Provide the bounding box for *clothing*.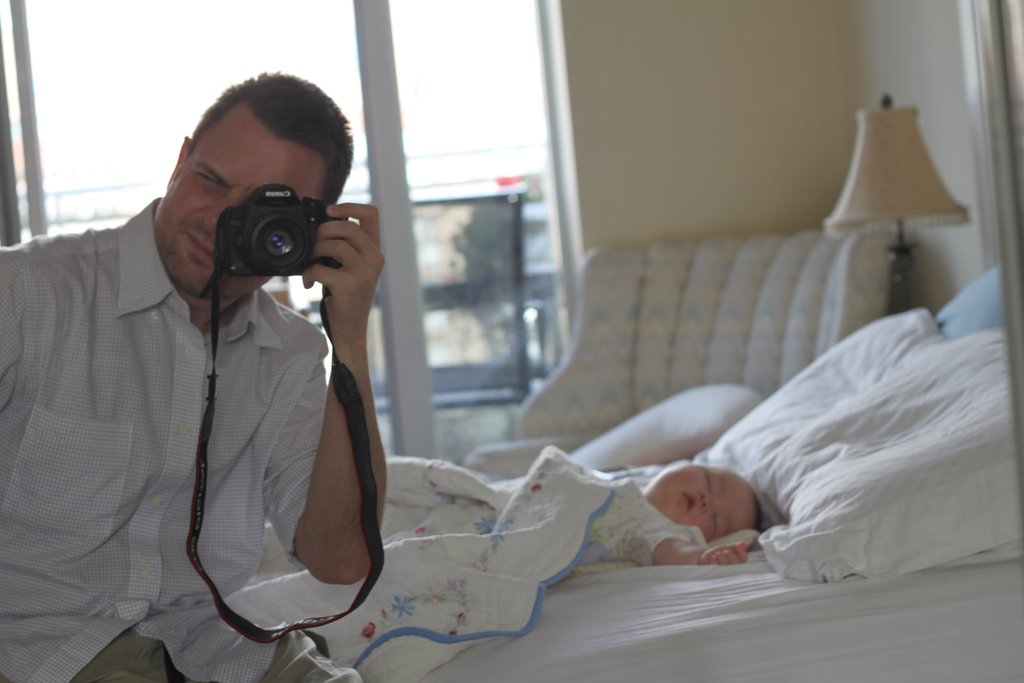
<bbox>12, 174, 381, 638</bbox>.
